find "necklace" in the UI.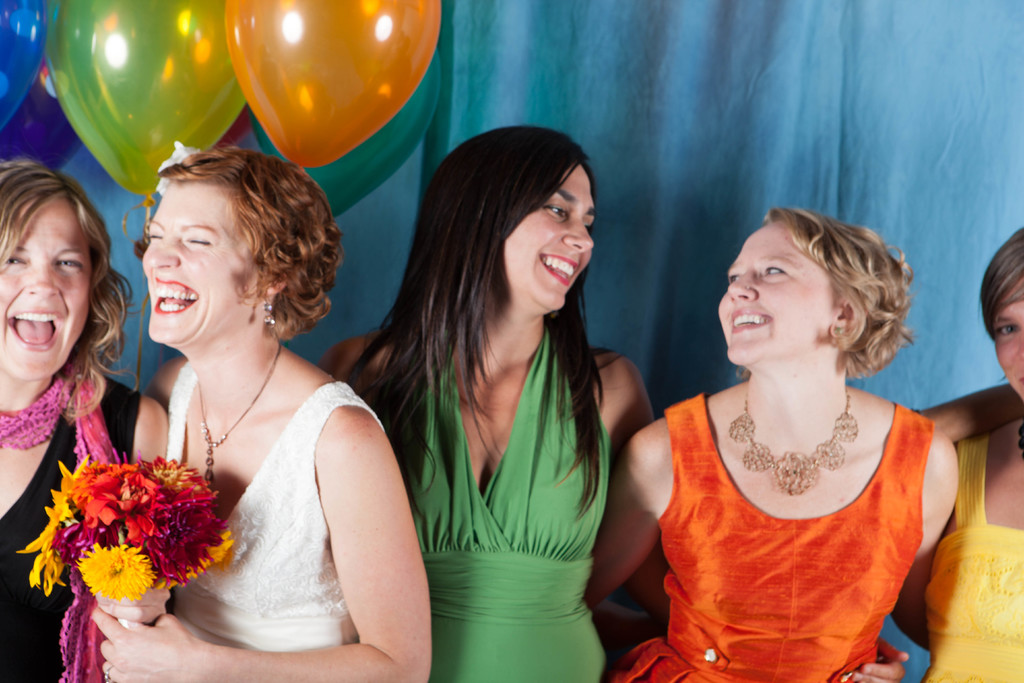
UI element at locate(195, 345, 281, 486).
